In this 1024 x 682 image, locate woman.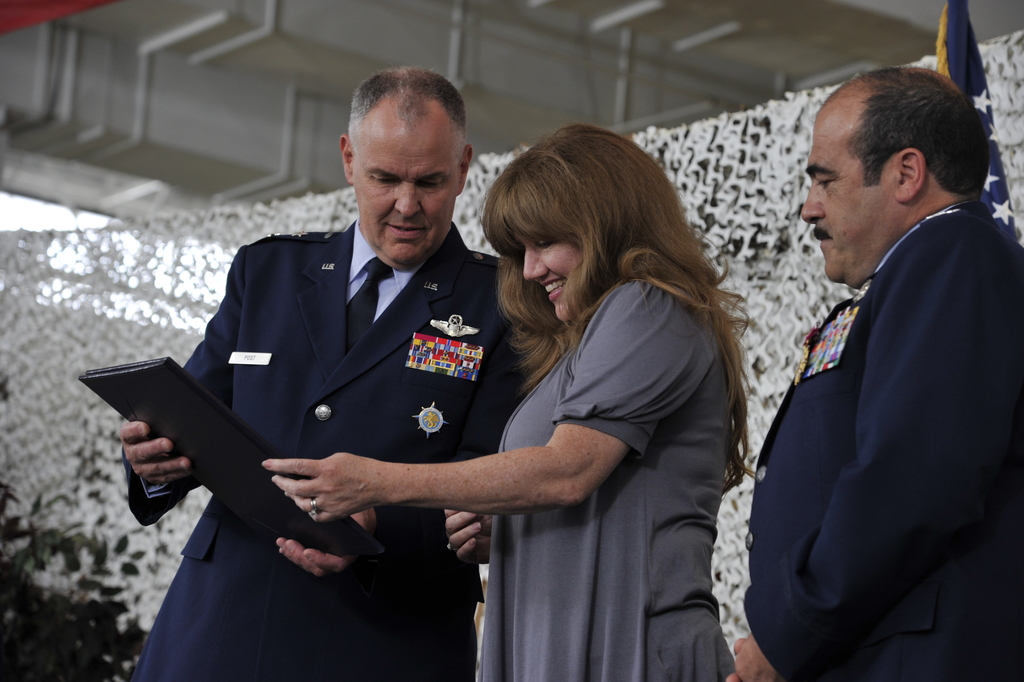
Bounding box: BBox(444, 126, 756, 681).
